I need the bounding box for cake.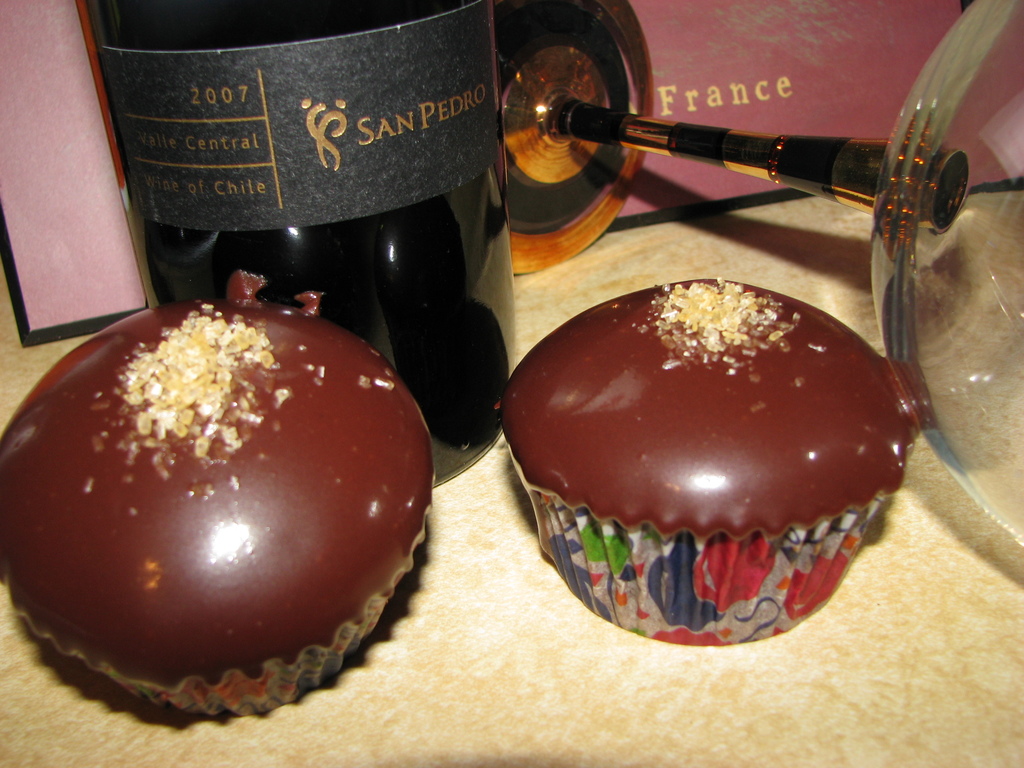
Here it is: box(490, 261, 923, 643).
